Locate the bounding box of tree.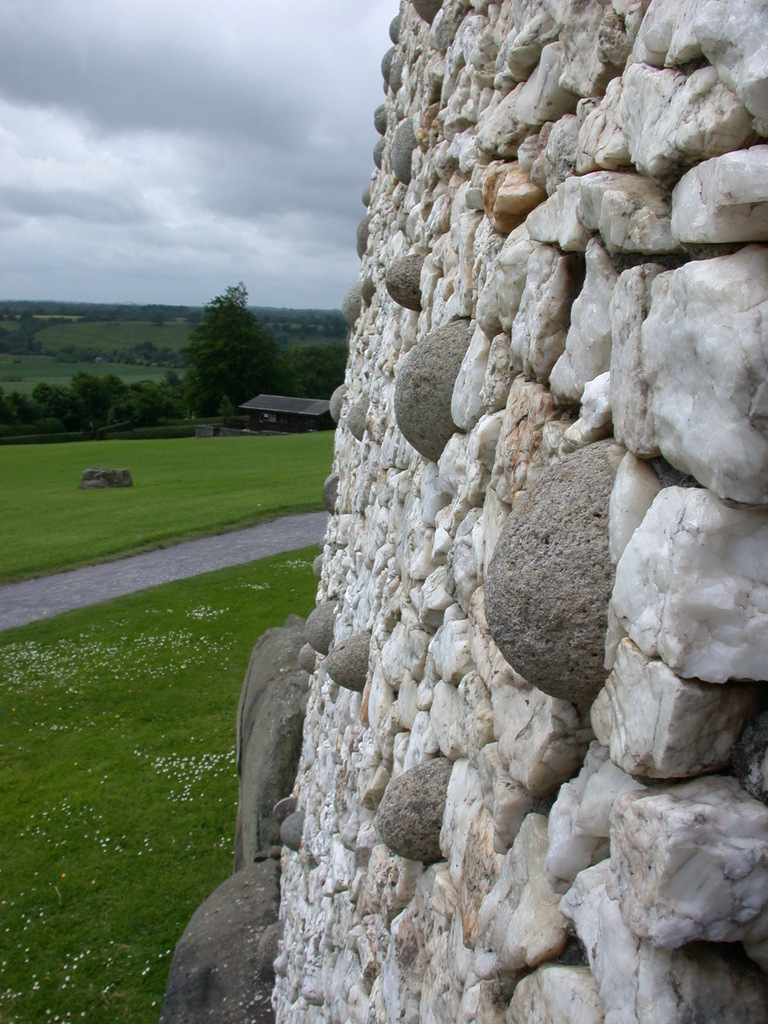
Bounding box: {"left": 175, "top": 258, "right": 284, "bottom": 402}.
